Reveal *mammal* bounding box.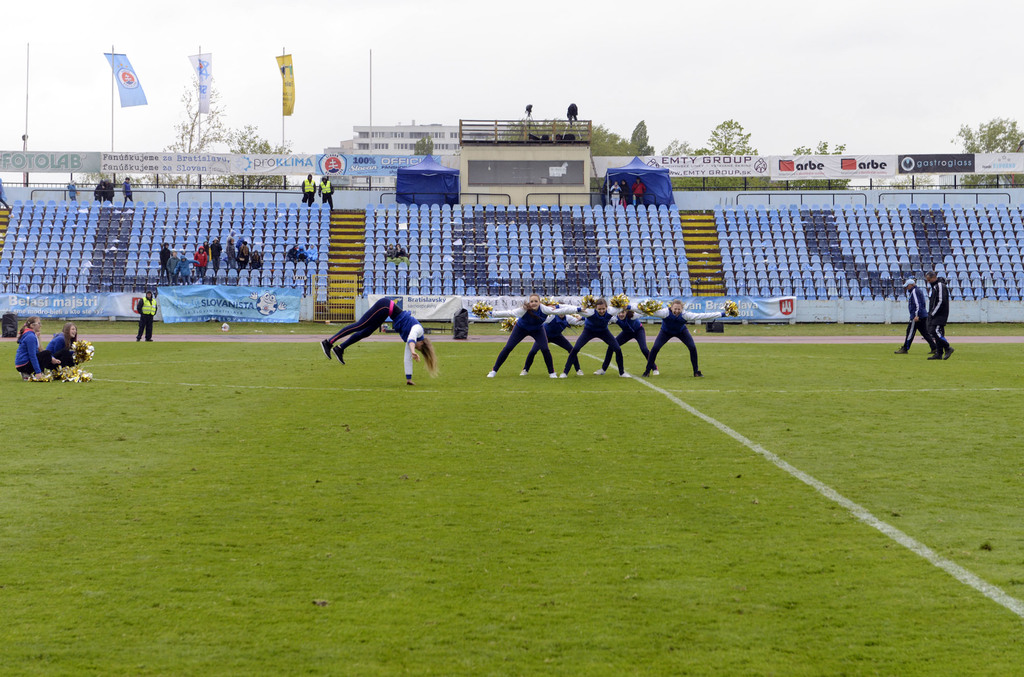
Revealed: l=49, t=320, r=86, b=369.
